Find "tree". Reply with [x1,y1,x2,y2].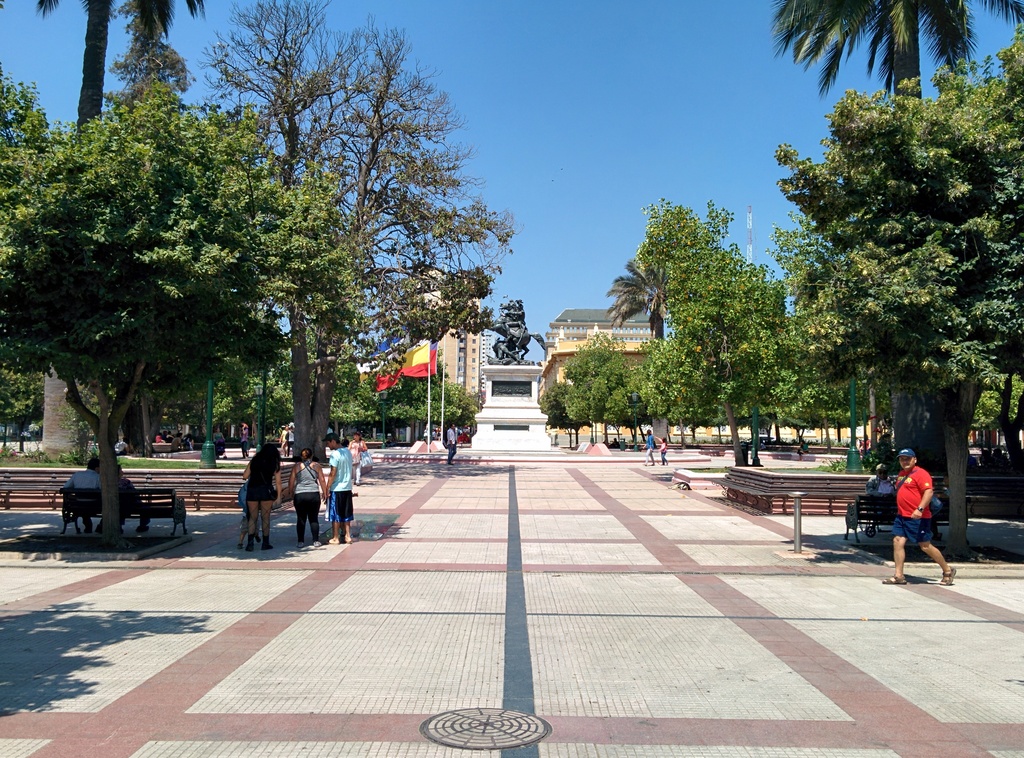
[751,61,1009,515].
